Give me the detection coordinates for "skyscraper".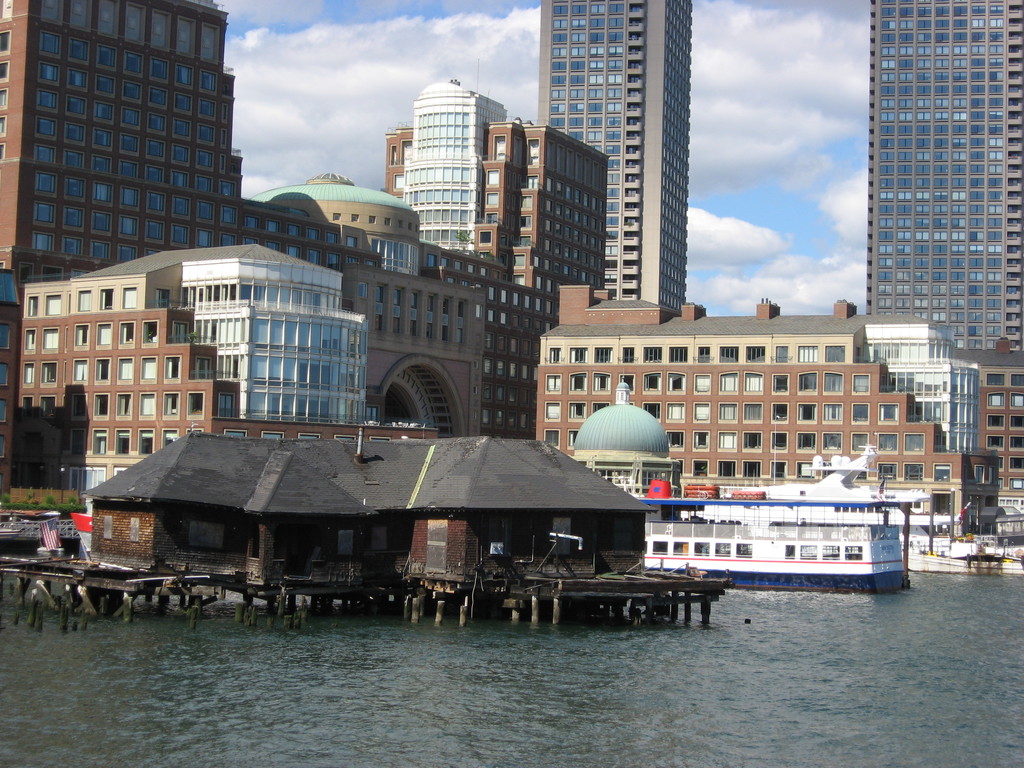
x1=855, y1=0, x2=1023, y2=348.
